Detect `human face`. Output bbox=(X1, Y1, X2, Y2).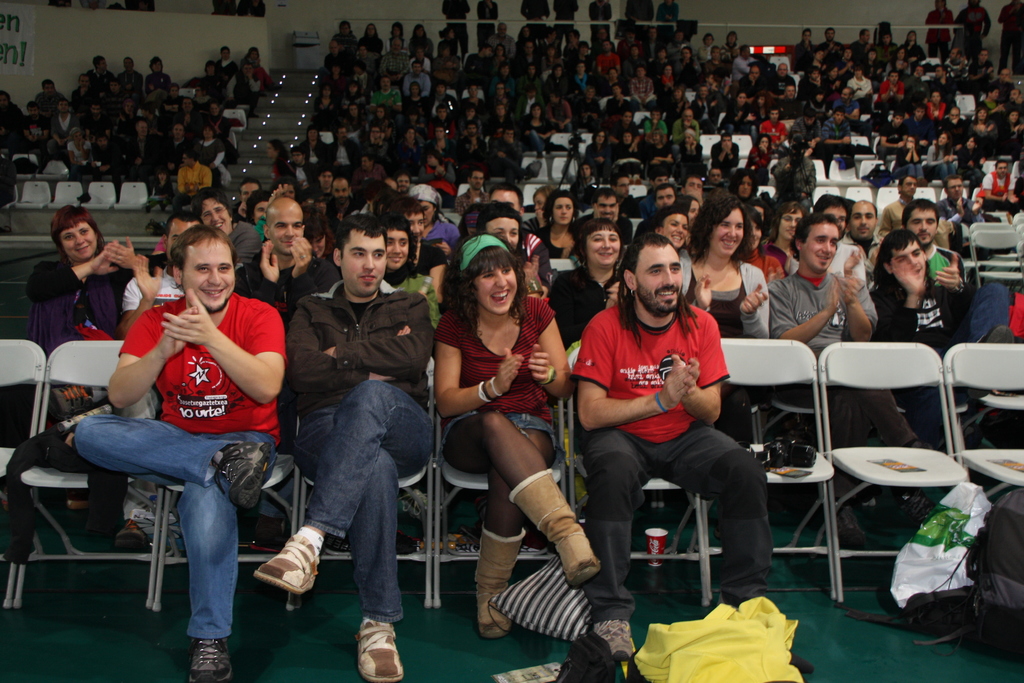
bbox=(602, 38, 613, 53).
